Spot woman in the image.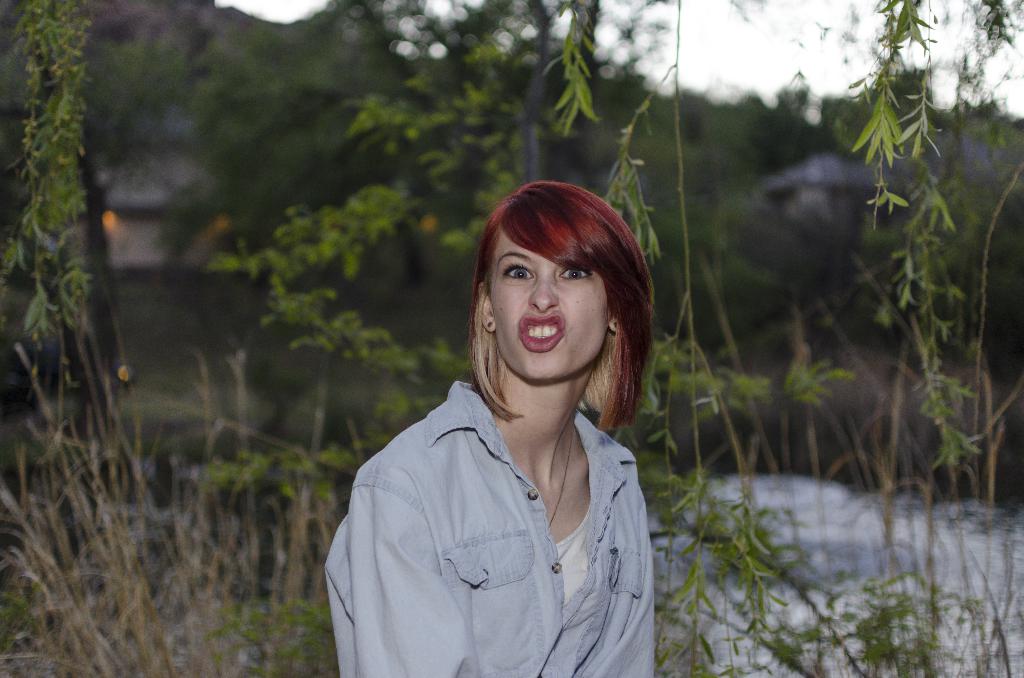
woman found at (x1=319, y1=172, x2=666, y2=677).
